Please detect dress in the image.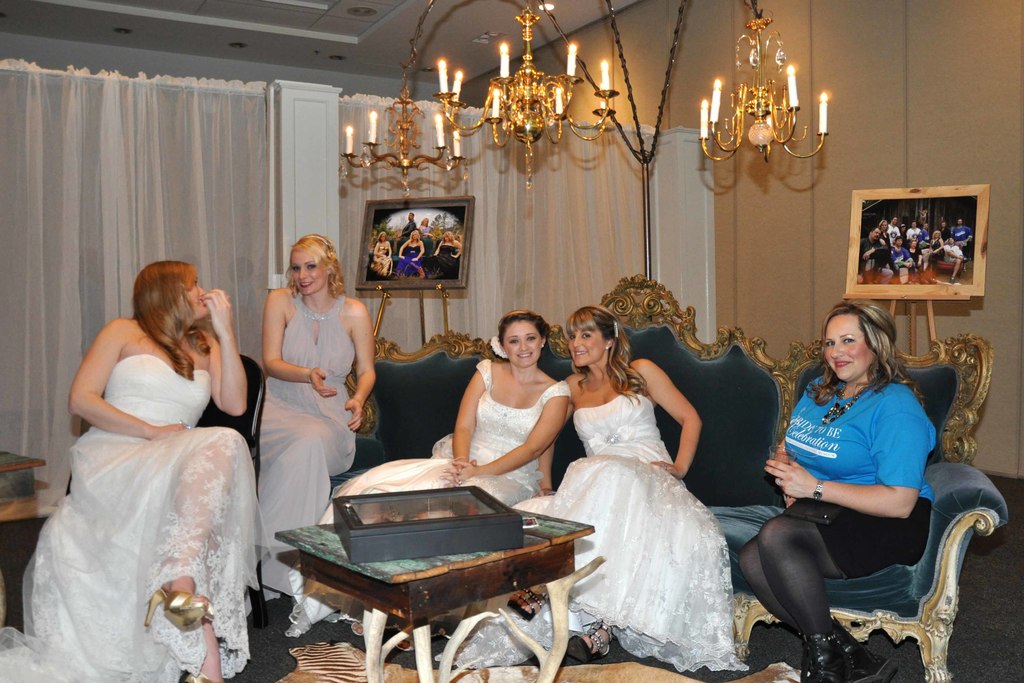
box=[255, 292, 360, 608].
